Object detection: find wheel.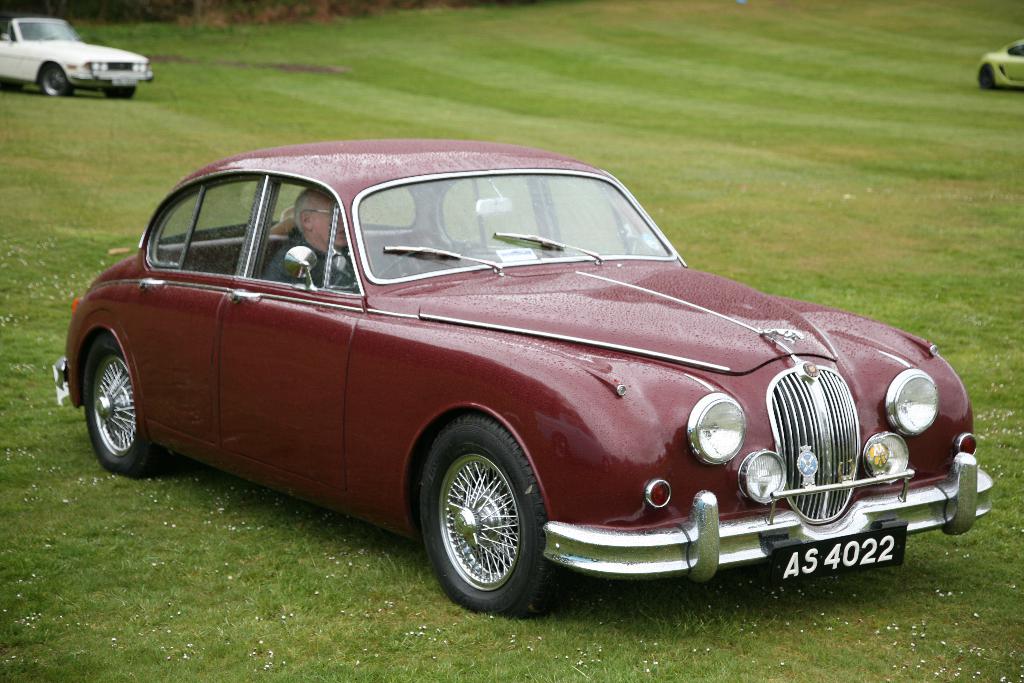
<bbox>977, 66, 993, 88</bbox>.
